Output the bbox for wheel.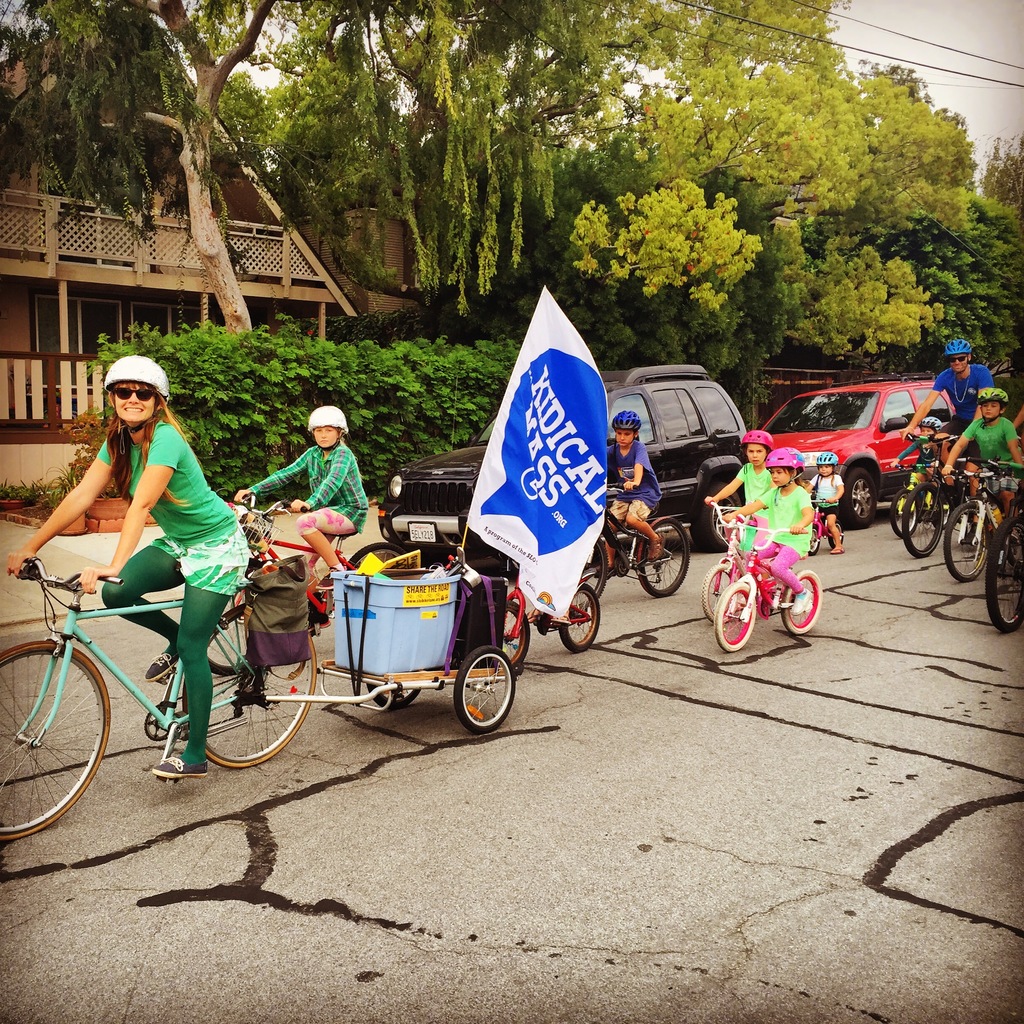
{"left": 712, "top": 575, "right": 755, "bottom": 653}.
